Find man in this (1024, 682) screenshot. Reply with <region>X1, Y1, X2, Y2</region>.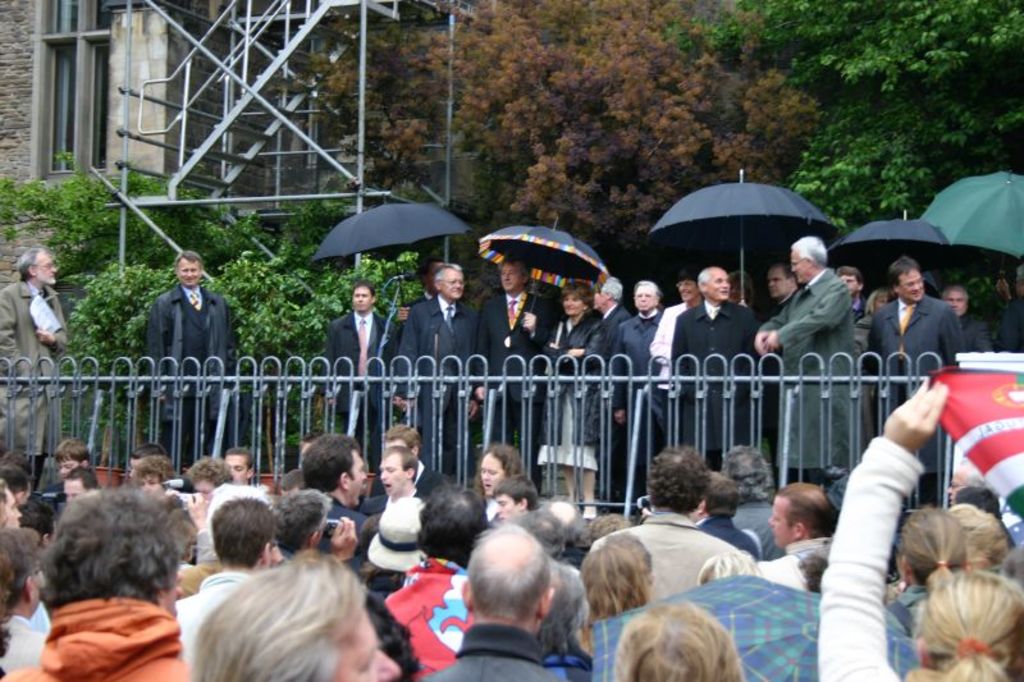
<region>140, 250, 236, 454</region>.
